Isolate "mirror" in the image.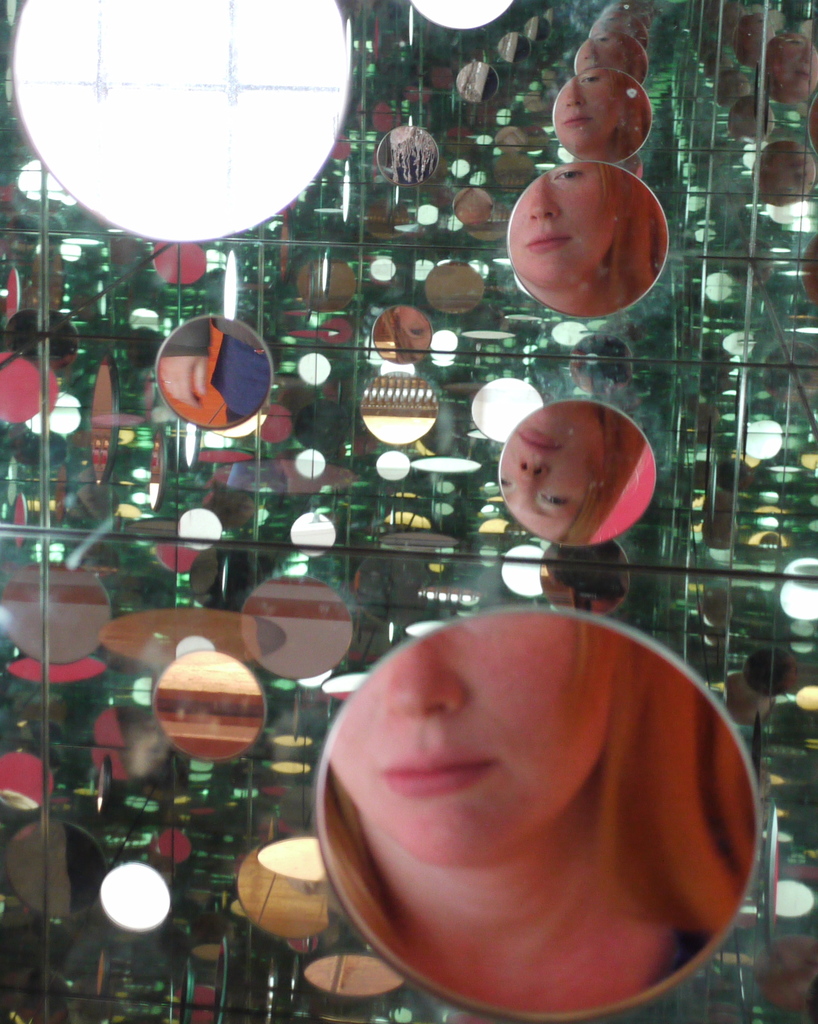
Isolated region: <box>576,31,646,84</box>.
